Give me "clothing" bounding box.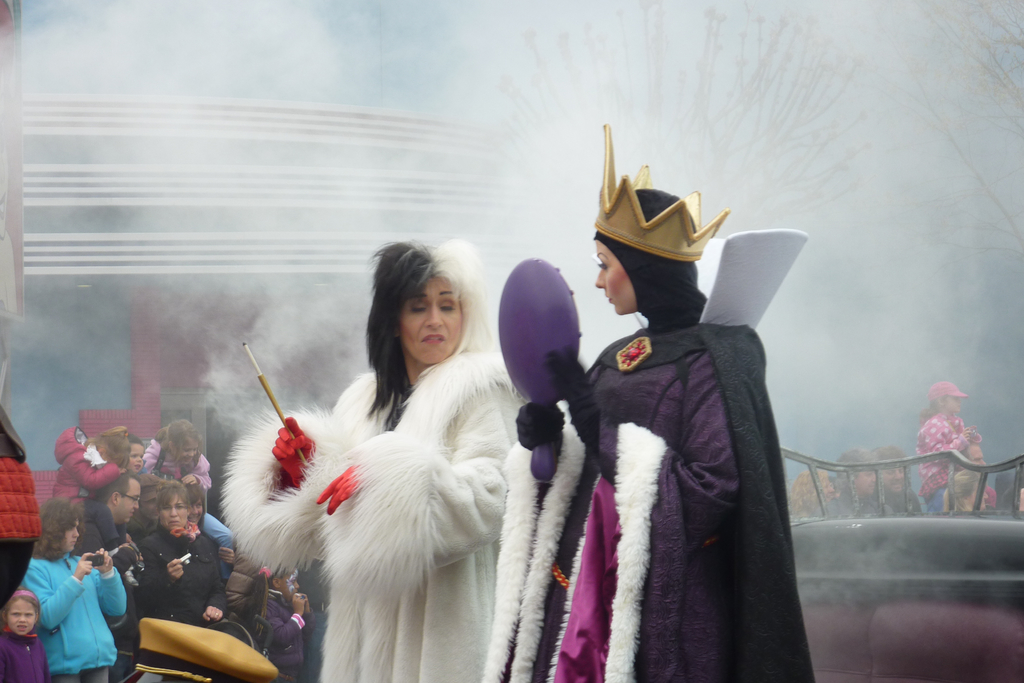
bbox=[977, 475, 996, 502].
